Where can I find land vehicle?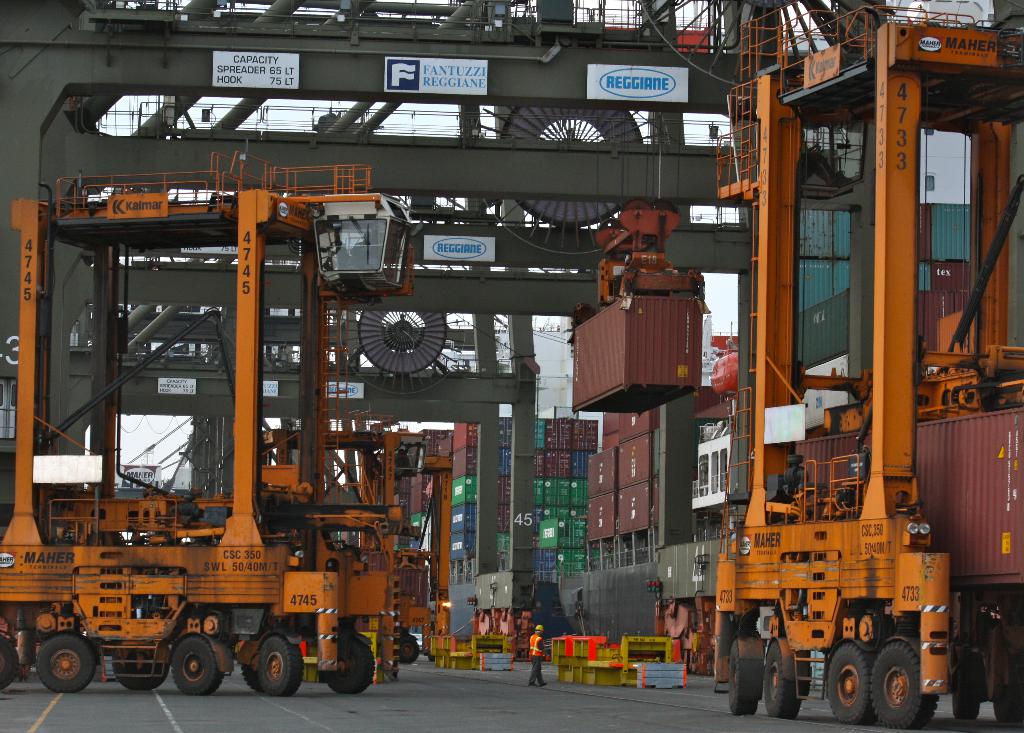
You can find it at bbox=(17, 229, 435, 680).
